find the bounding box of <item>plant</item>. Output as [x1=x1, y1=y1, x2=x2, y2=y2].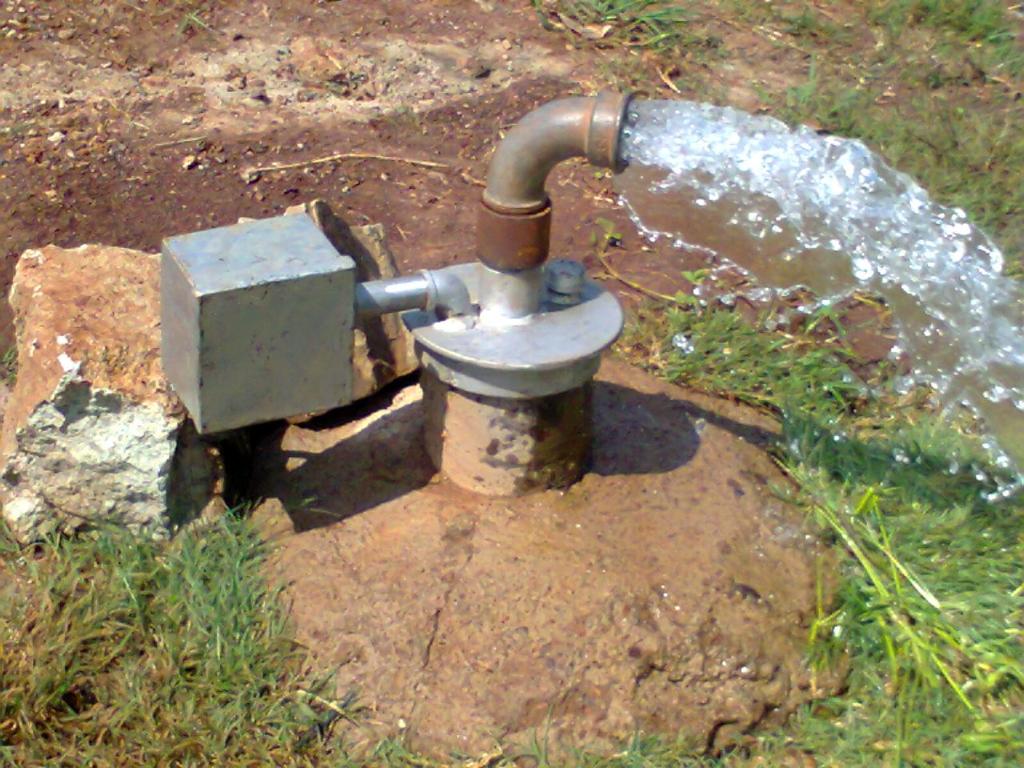
[x1=607, y1=297, x2=673, y2=381].
